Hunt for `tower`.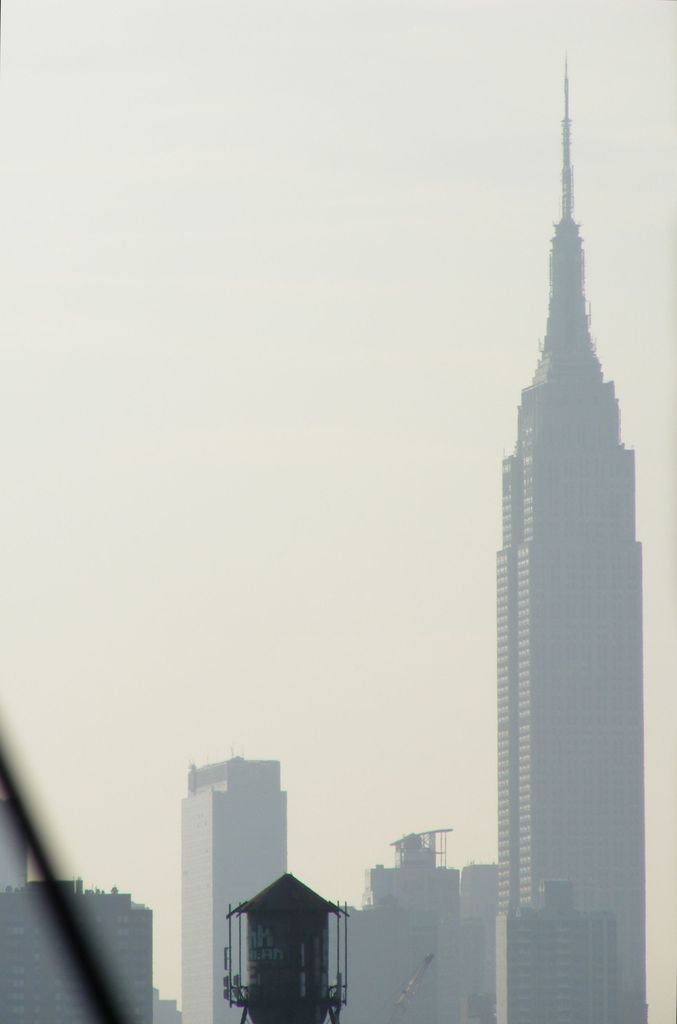
Hunted down at crop(470, 66, 651, 964).
